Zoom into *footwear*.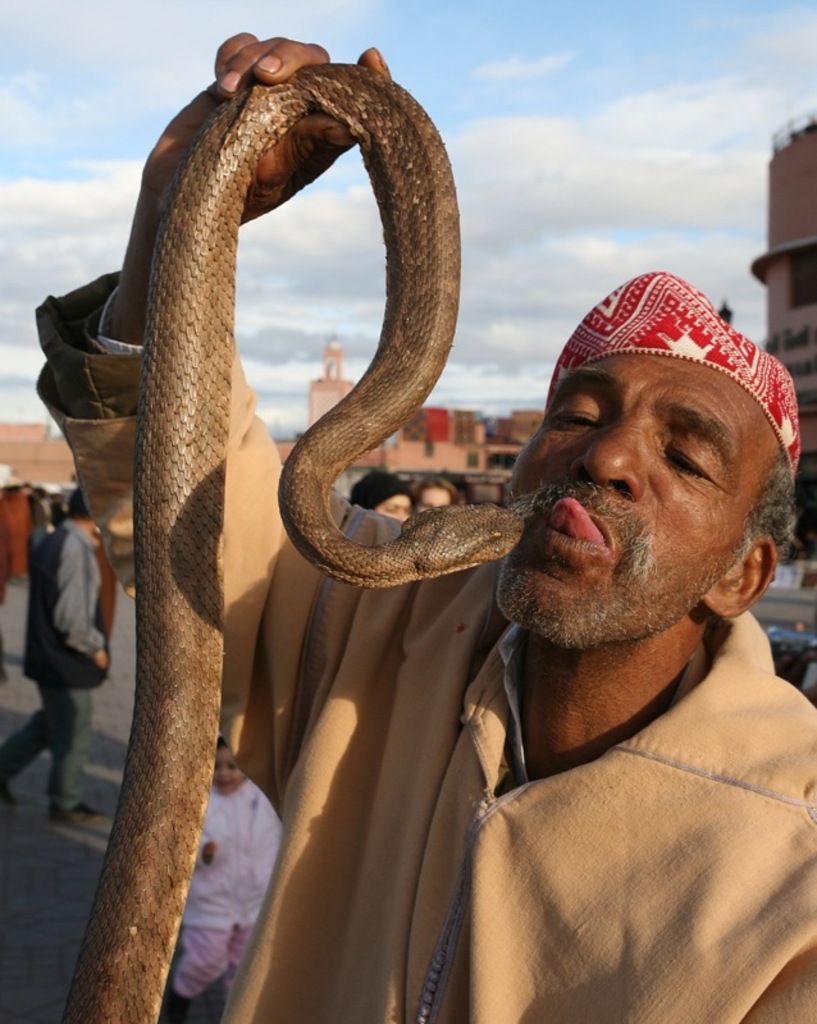
Zoom target: (left=0, top=758, right=6, bottom=805).
